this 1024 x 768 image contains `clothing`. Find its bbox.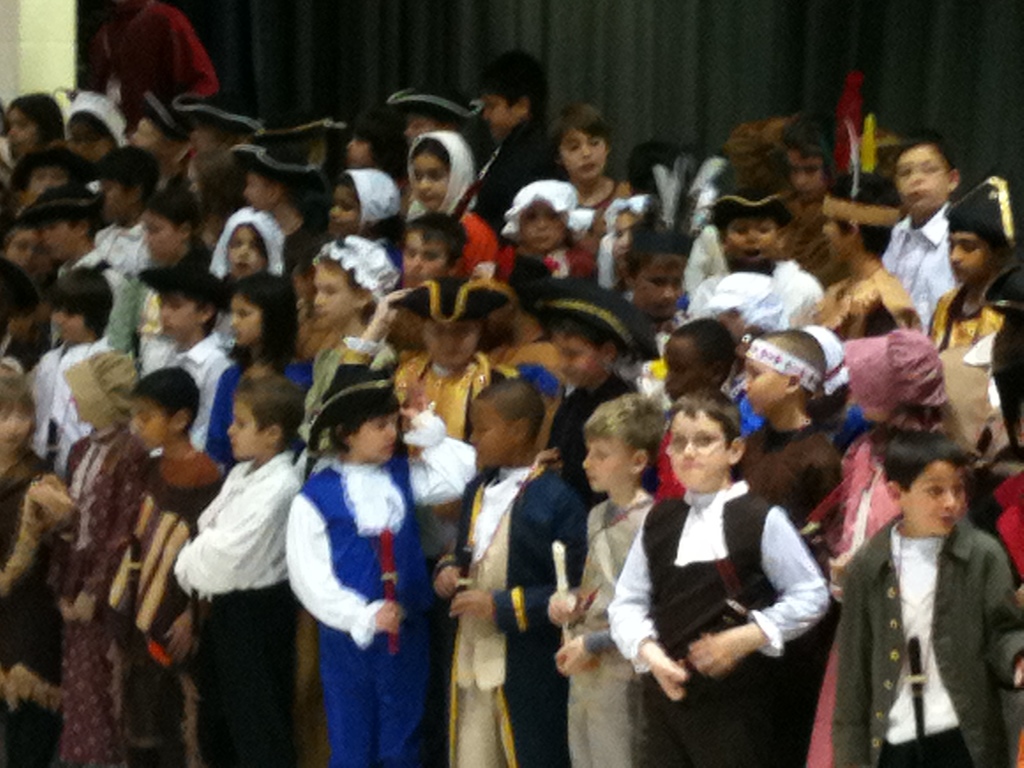
bbox(804, 417, 963, 756).
